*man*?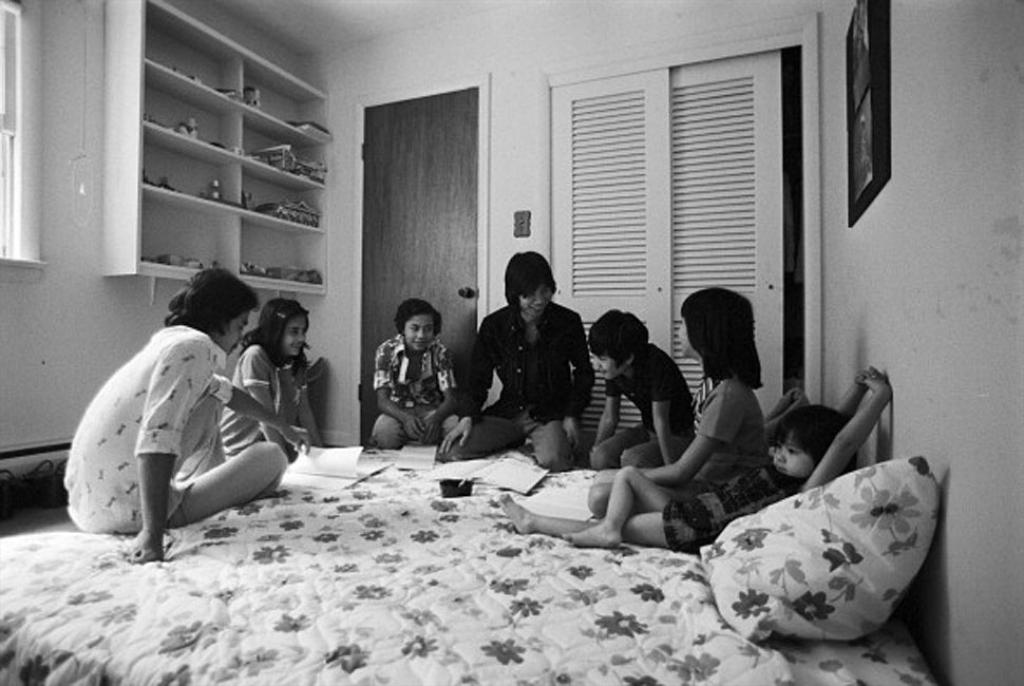
<region>60, 260, 304, 580</region>
